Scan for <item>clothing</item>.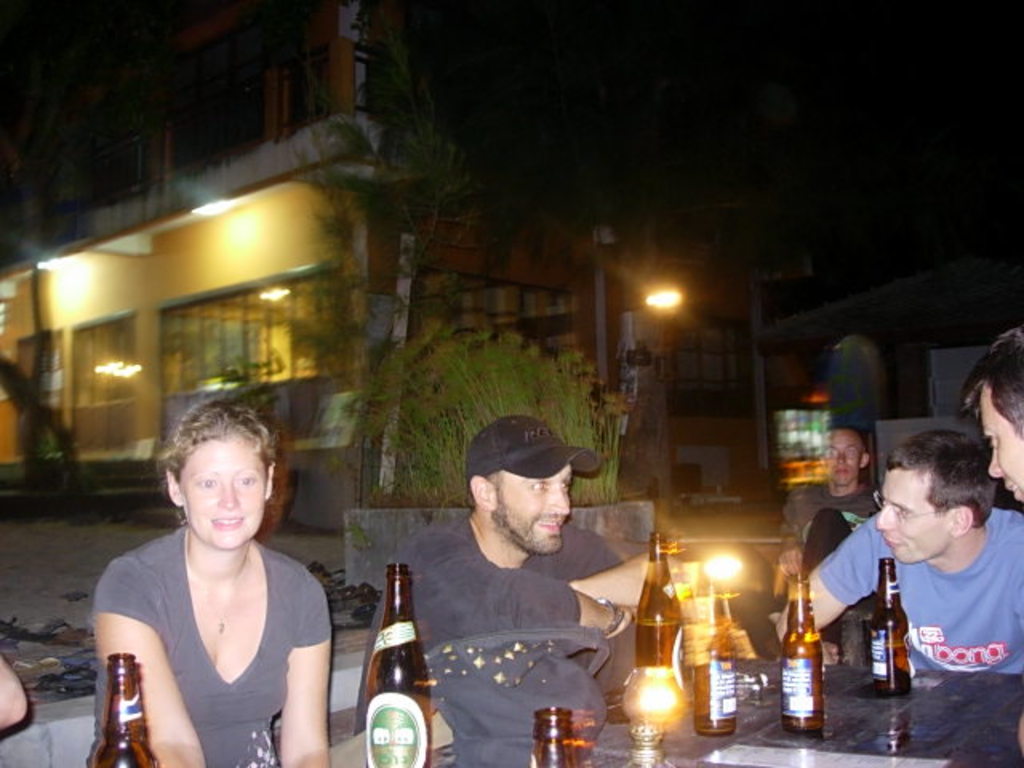
Scan result: select_region(835, 493, 1022, 677).
